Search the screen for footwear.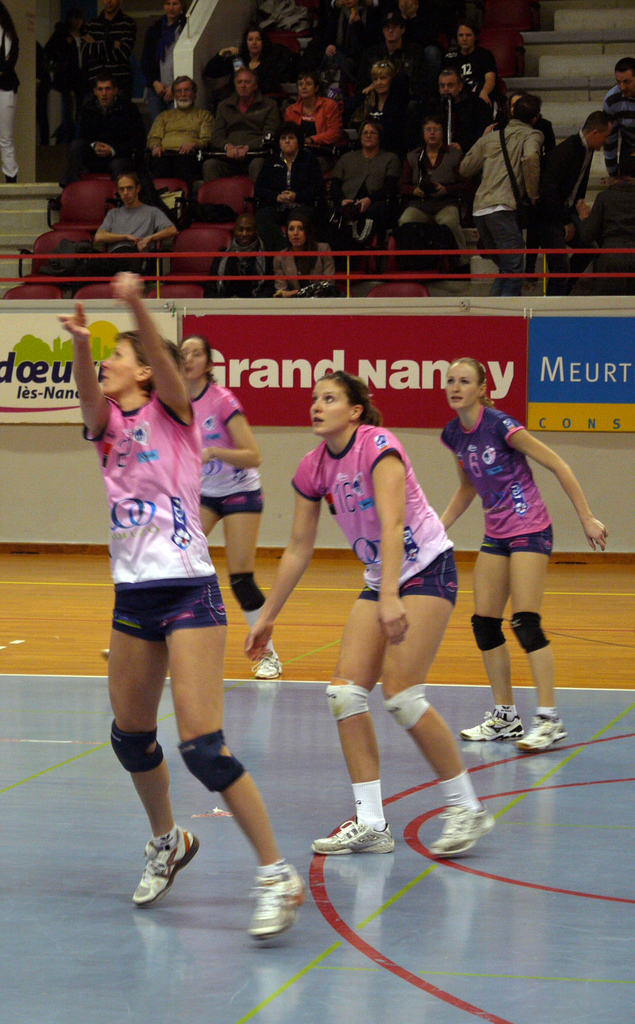
Found at {"x1": 515, "y1": 715, "x2": 568, "y2": 748}.
